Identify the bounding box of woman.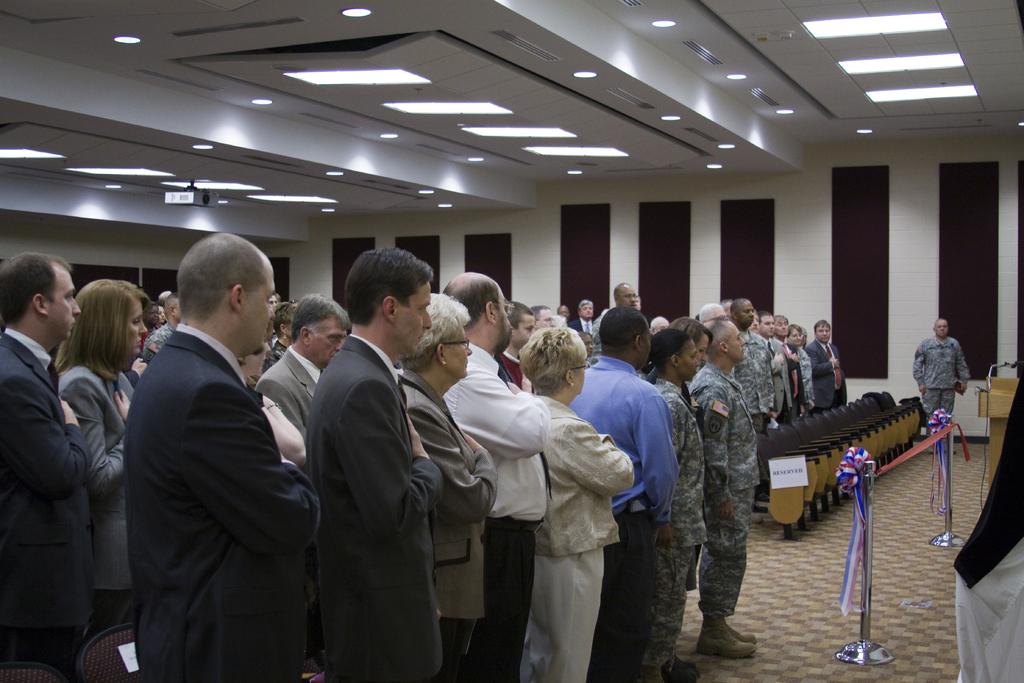
region(390, 279, 499, 675).
